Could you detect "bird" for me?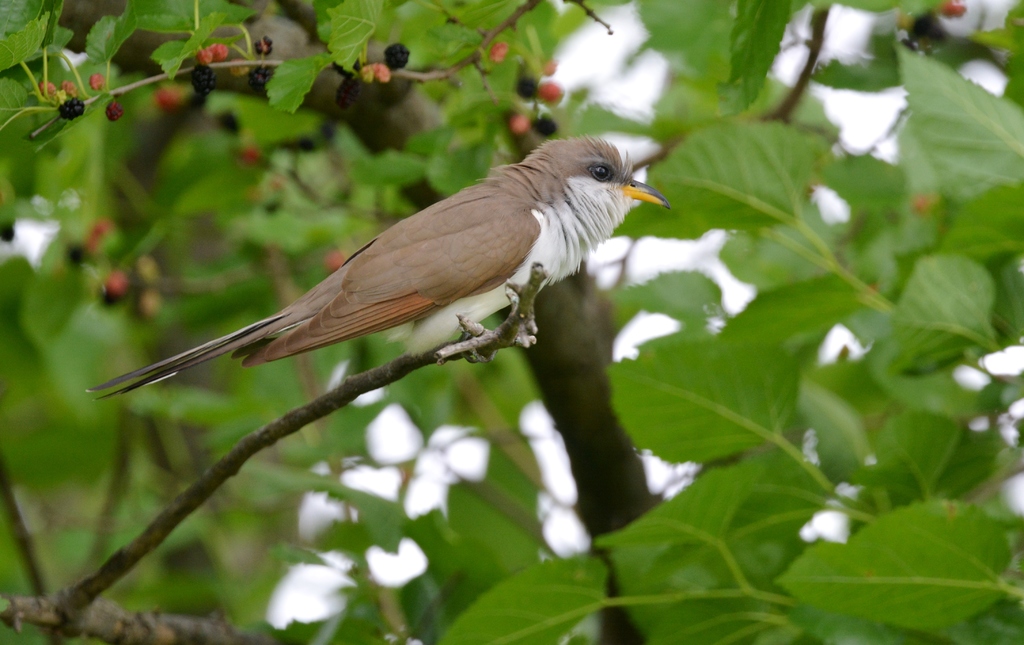
Detection result: 104:127:683:400.
